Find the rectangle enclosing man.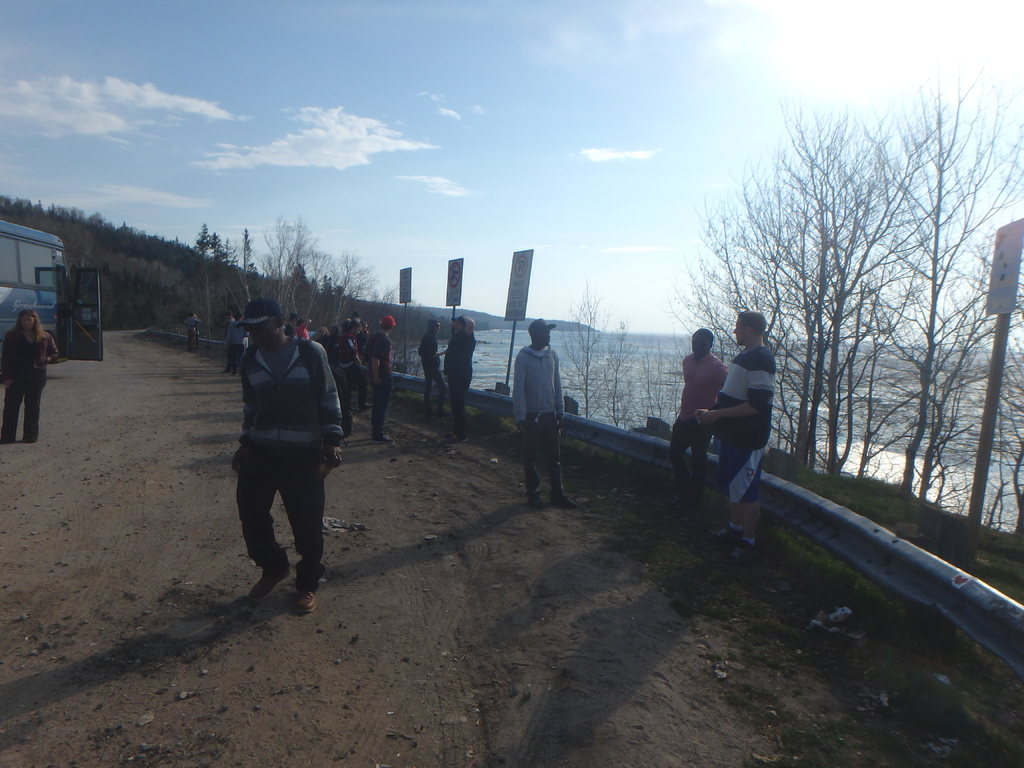
<bbox>447, 308, 476, 442</bbox>.
